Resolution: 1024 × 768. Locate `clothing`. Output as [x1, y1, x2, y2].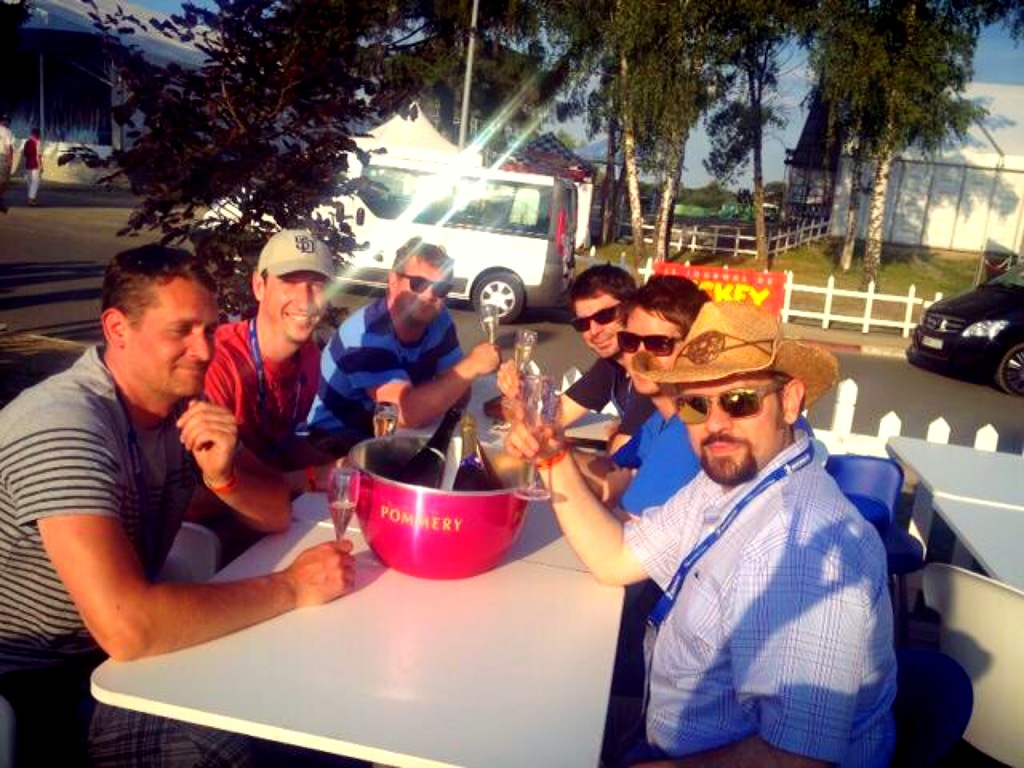
[0, 341, 277, 767].
